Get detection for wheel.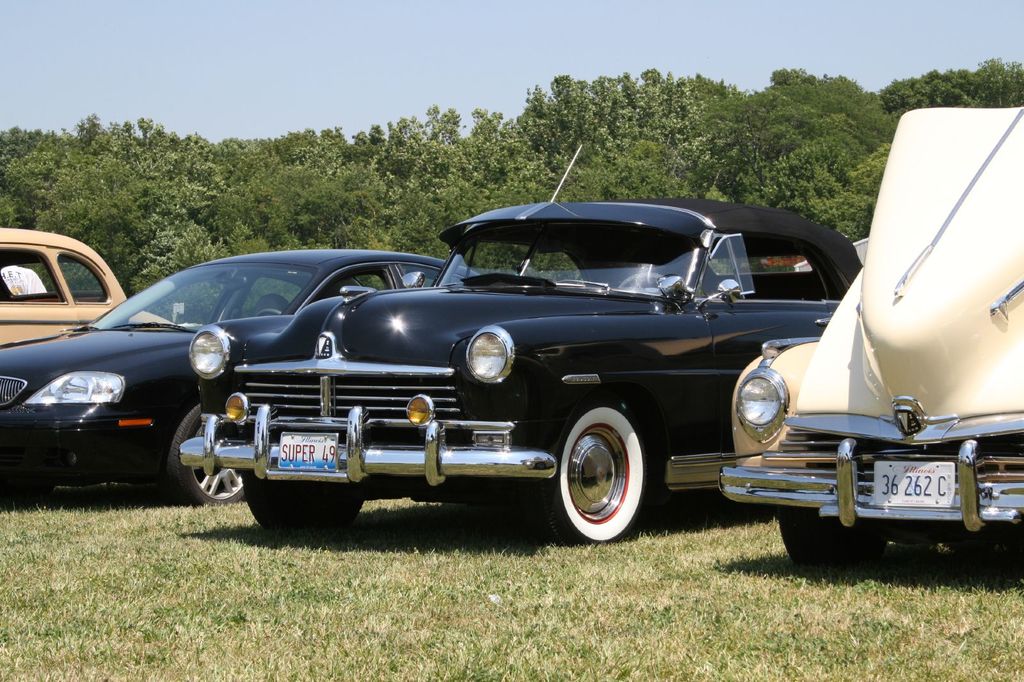
Detection: box=[778, 507, 887, 569].
